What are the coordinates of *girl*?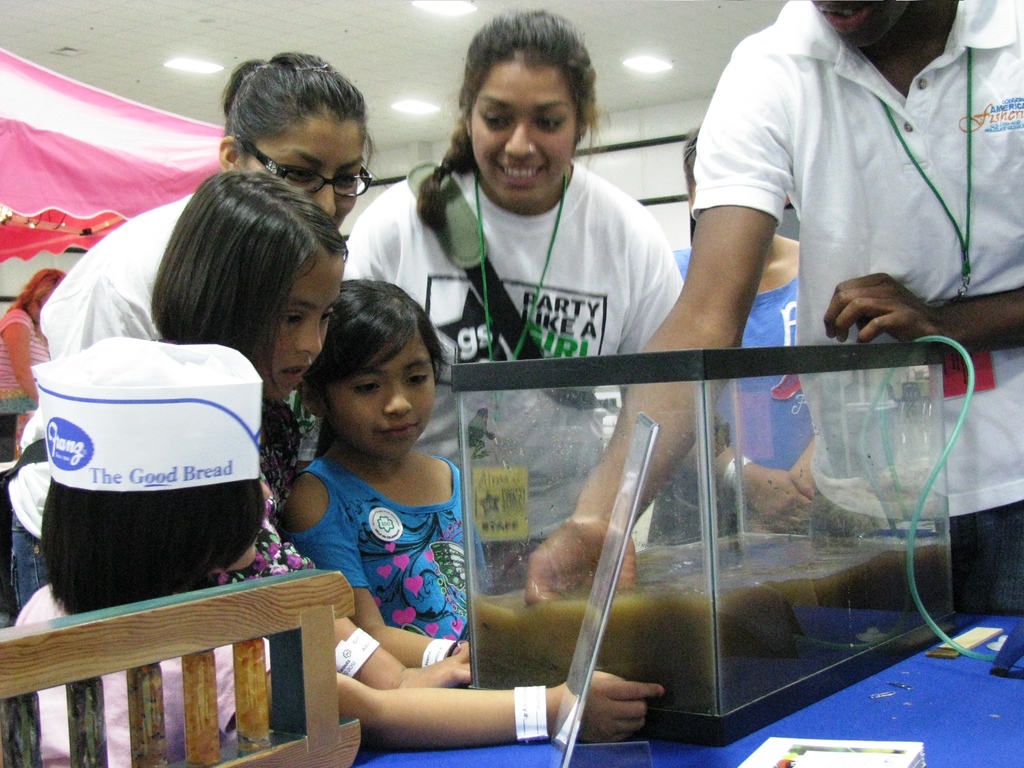
0, 344, 665, 767.
